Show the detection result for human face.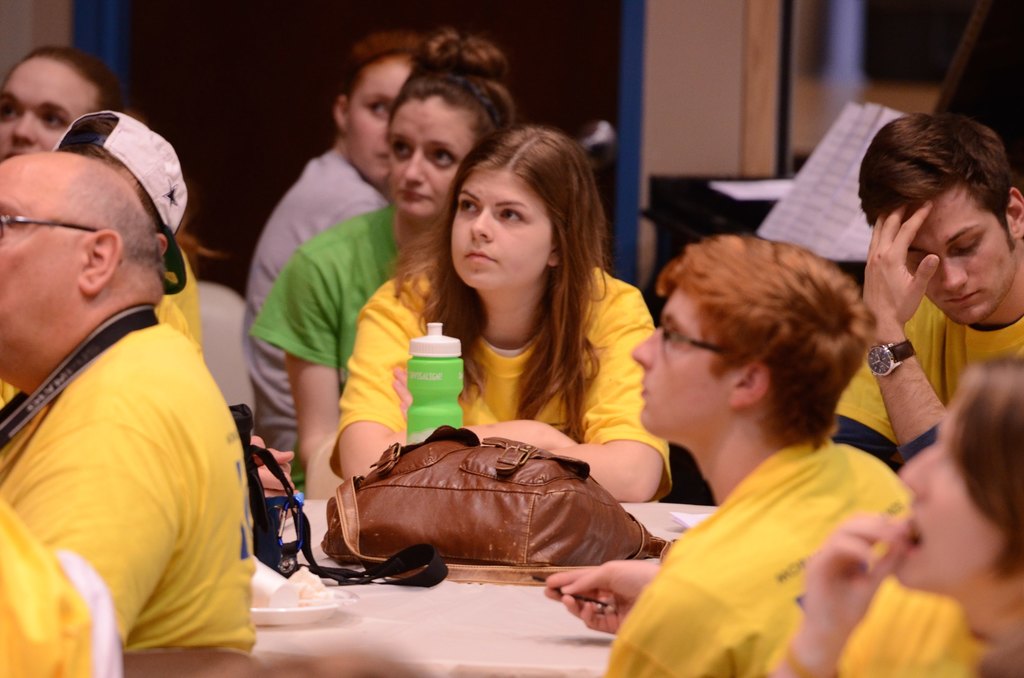
detection(0, 163, 79, 357).
